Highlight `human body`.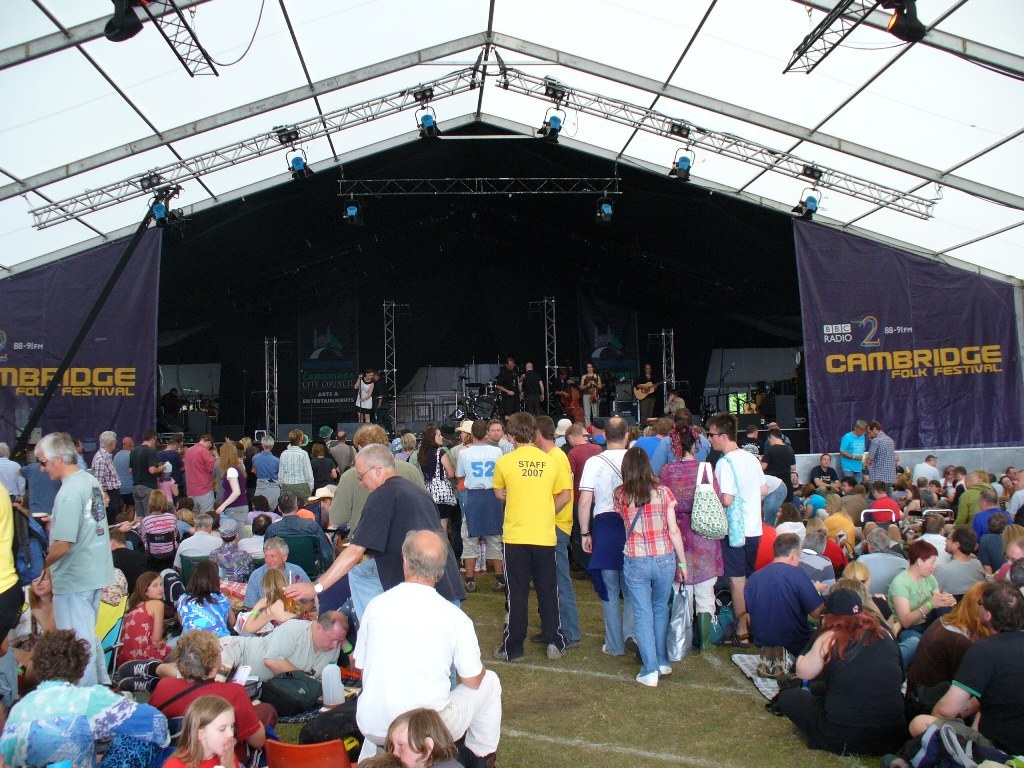
Highlighted region: 785, 585, 906, 761.
